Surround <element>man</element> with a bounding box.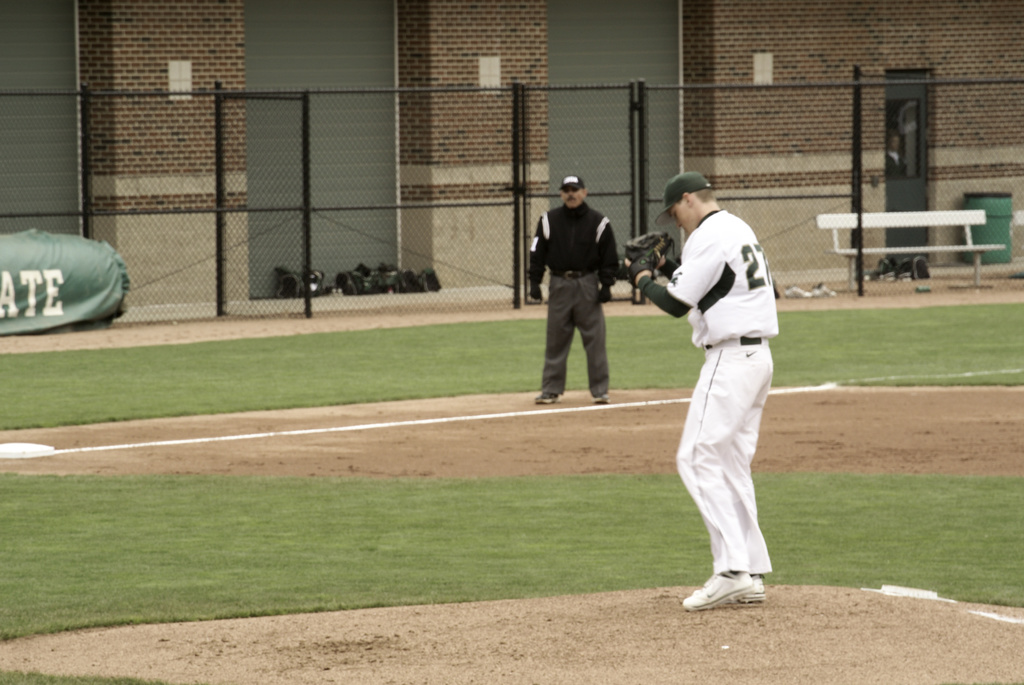
locate(529, 175, 618, 400).
